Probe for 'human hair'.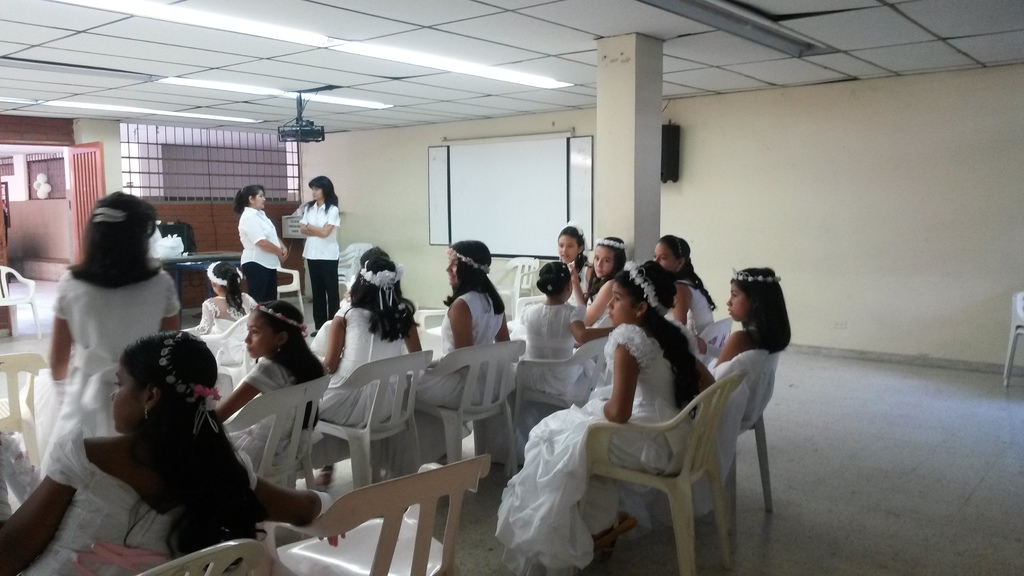
Probe result: (729,266,794,361).
